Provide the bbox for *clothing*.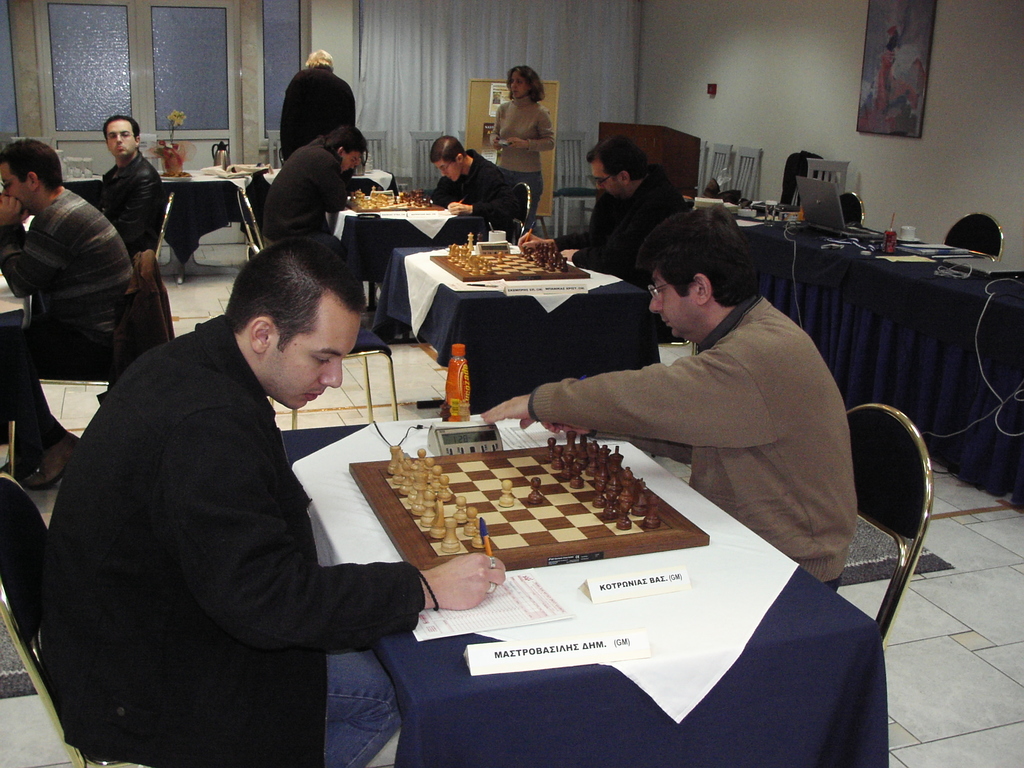
<box>24,316,459,767</box>.
